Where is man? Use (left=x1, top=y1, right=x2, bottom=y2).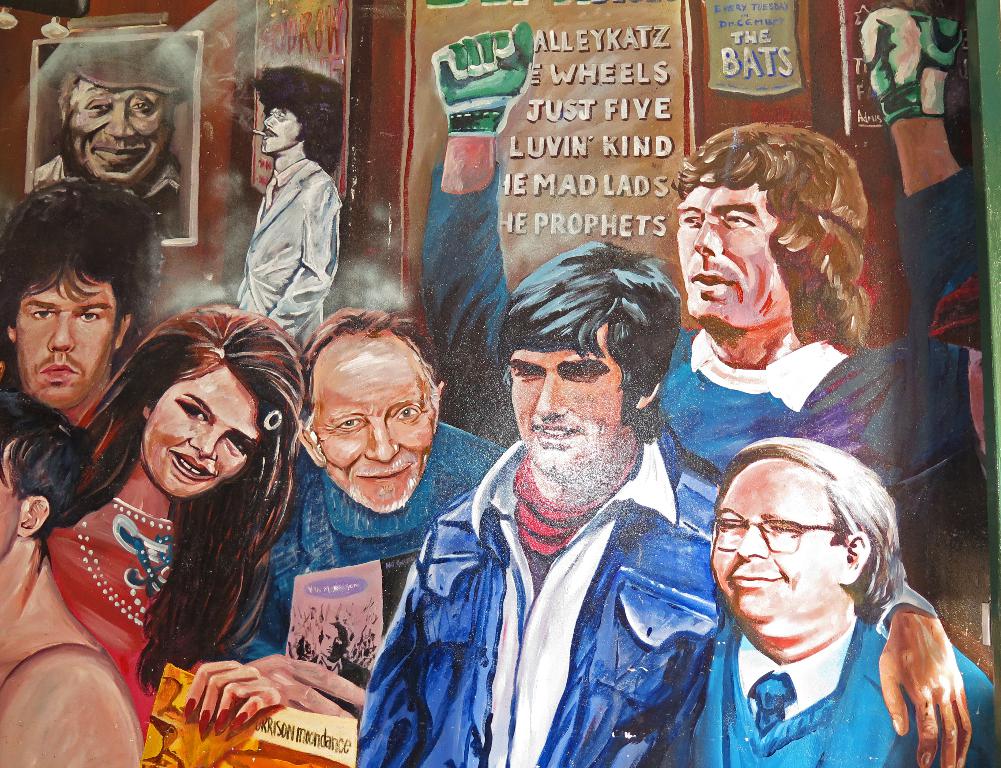
(left=432, top=11, right=1000, bottom=558).
